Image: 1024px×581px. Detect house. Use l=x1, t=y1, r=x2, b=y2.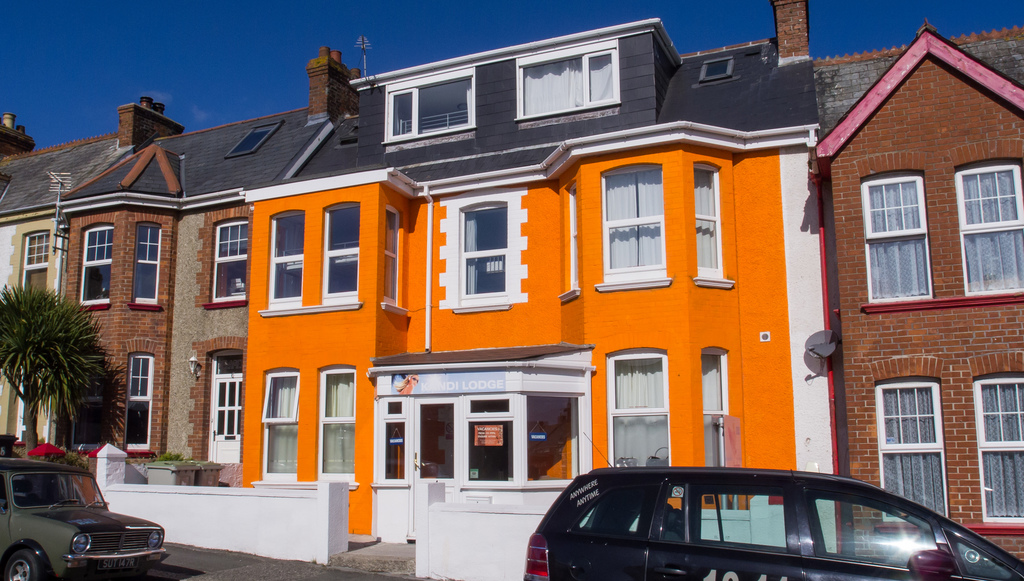
l=97, t=26, r=823, b=564.
